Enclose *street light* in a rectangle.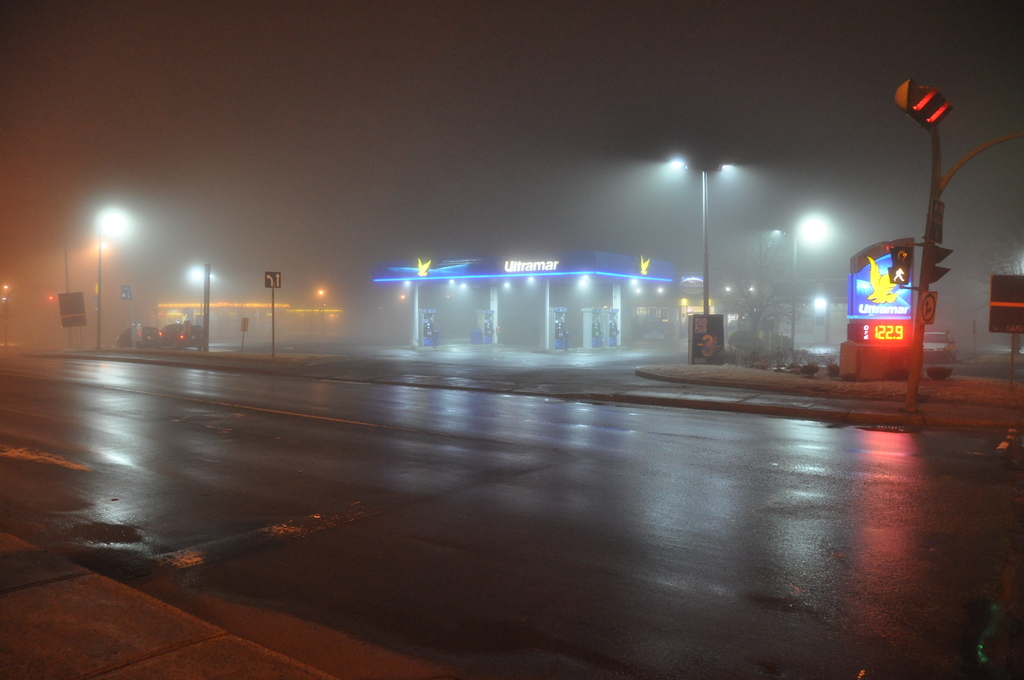
bbox(661, 133, 775, 359).
